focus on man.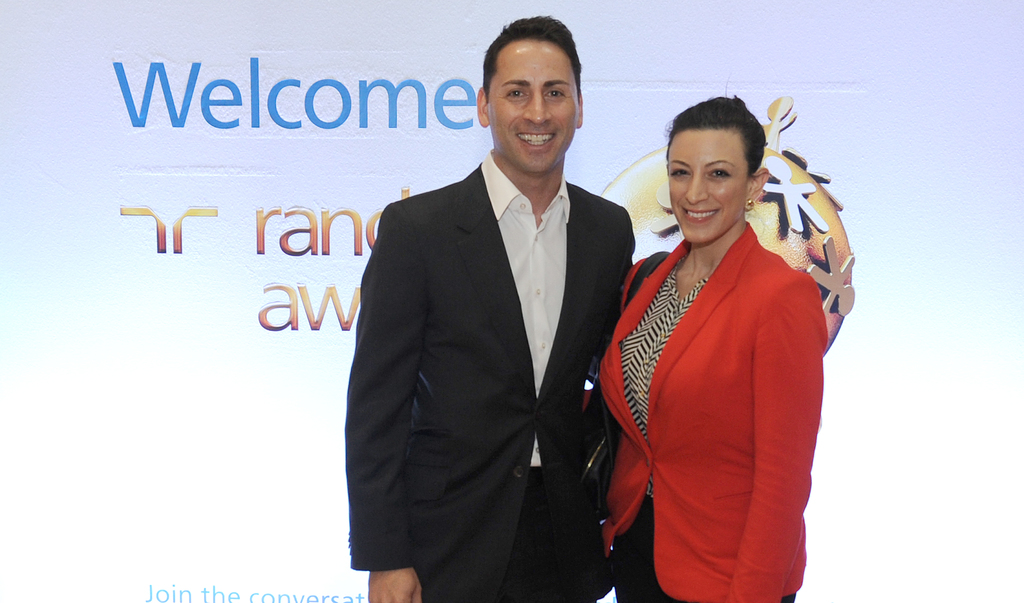
Focused at 345,23,639,602.
